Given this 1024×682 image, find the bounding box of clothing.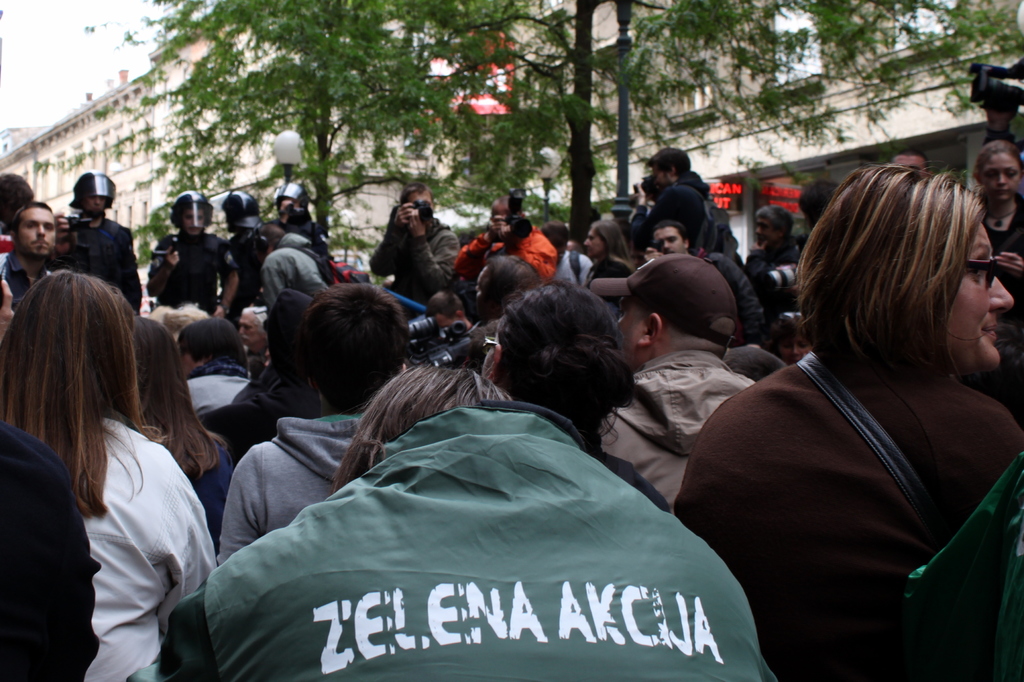
90 405 220 681.
